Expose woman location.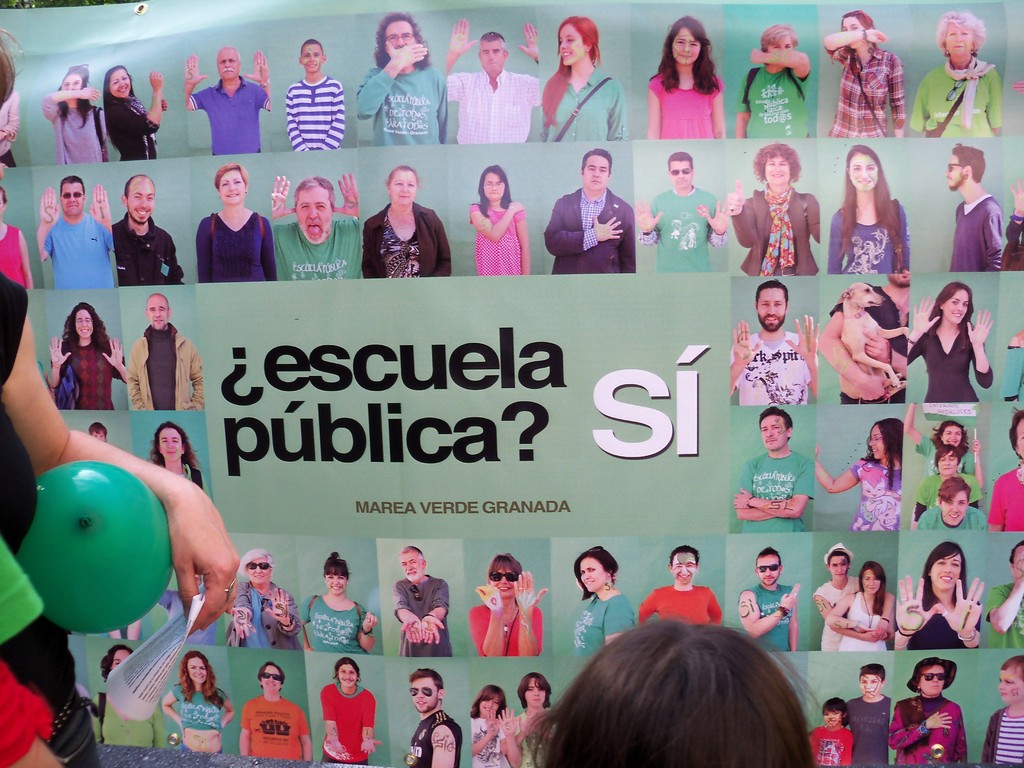
Exposed at 644:16:721:148.
